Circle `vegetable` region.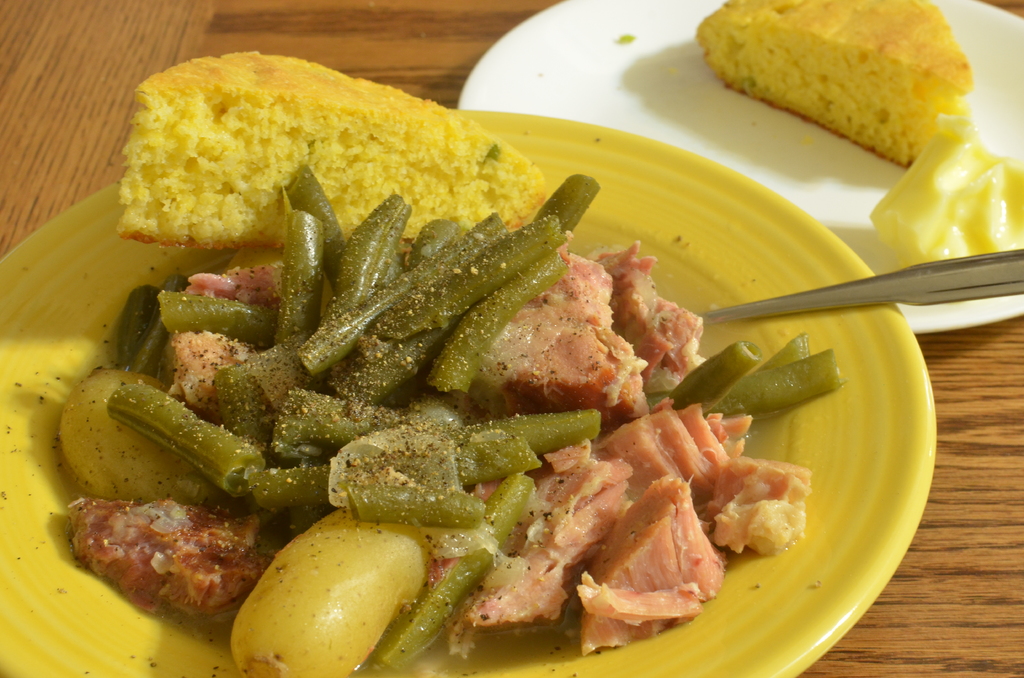
Region: 648/356/849/424.
